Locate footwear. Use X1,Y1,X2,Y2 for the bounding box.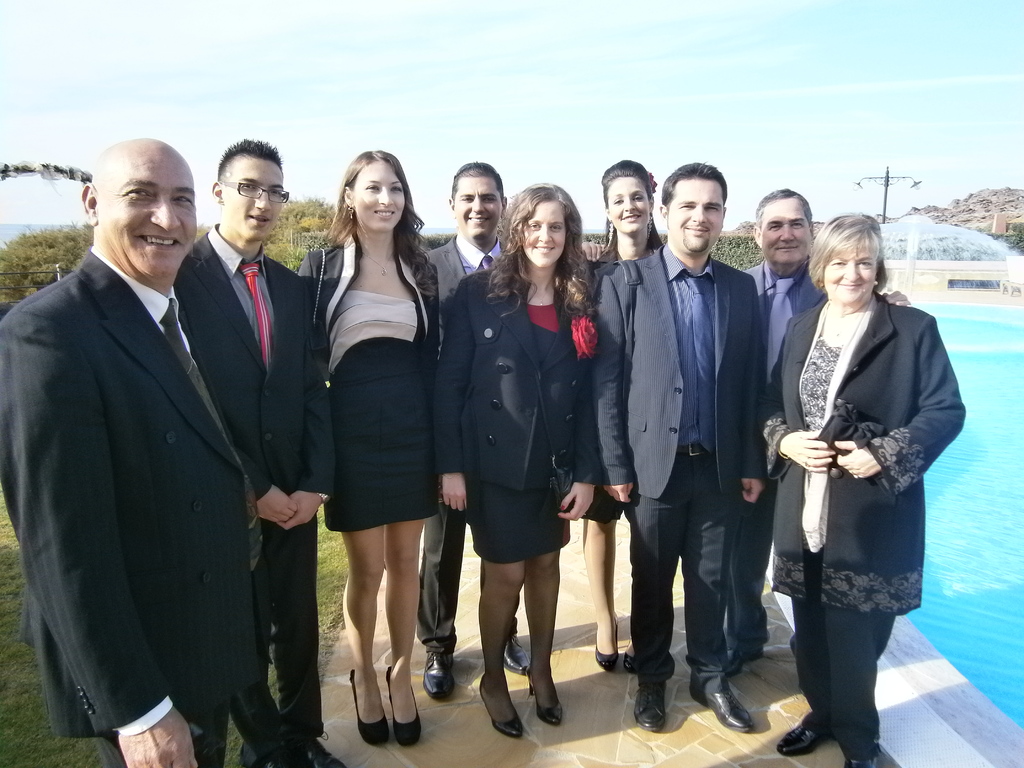
773,716,826,758.
